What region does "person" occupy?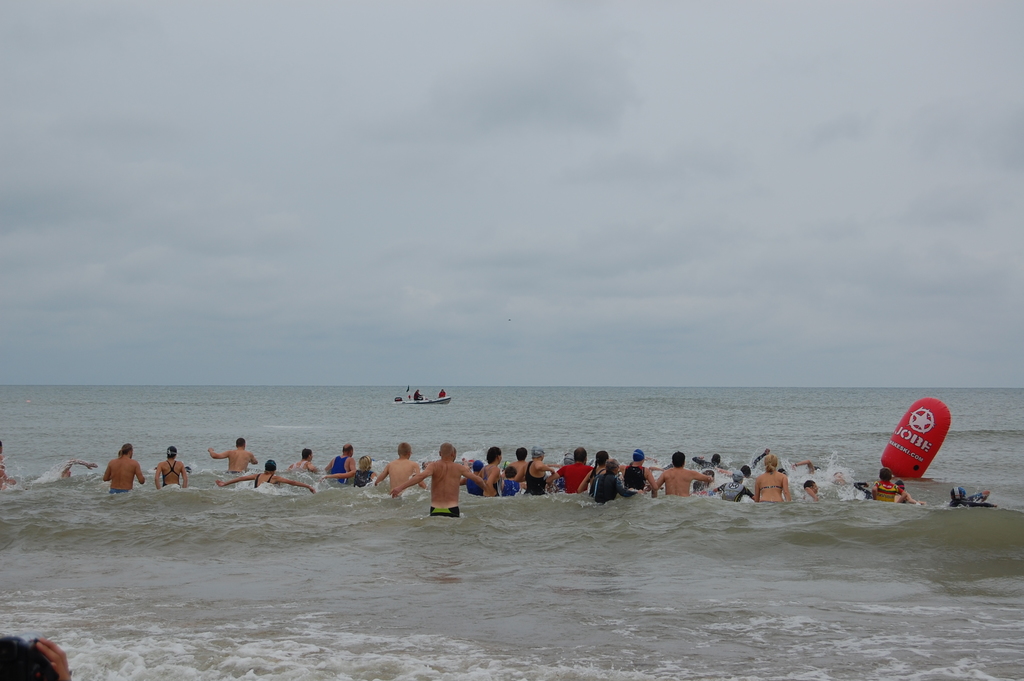
BBox(100, 447, 145, 494).
